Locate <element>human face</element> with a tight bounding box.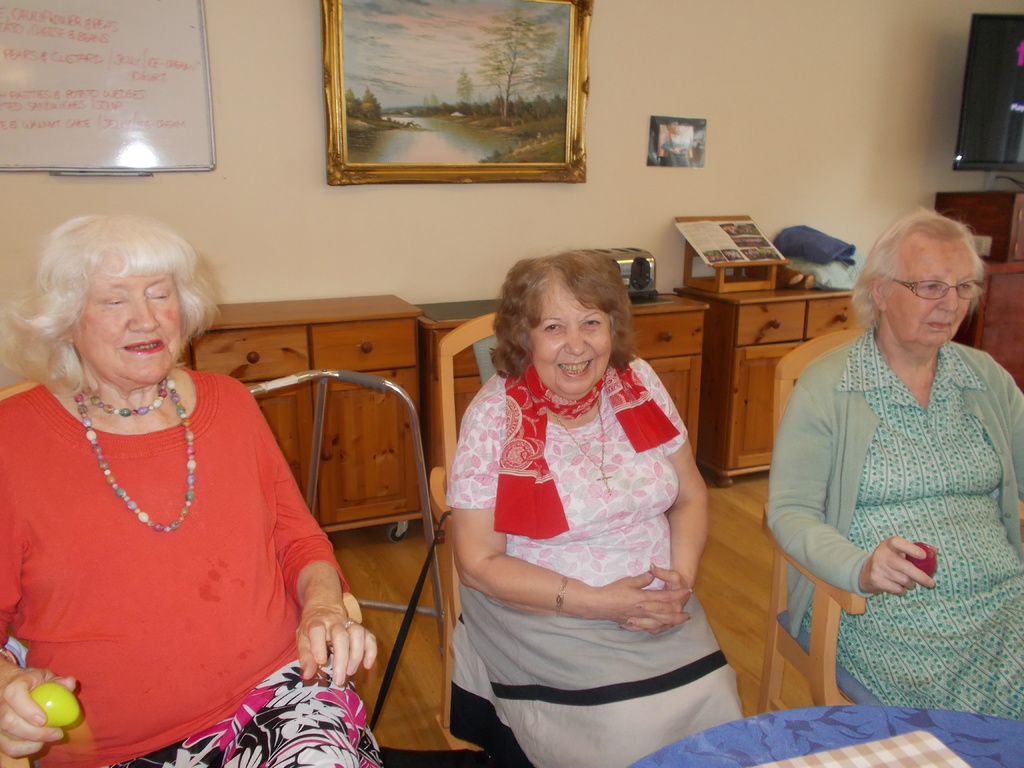
crop(531, 281, 609, 396).
